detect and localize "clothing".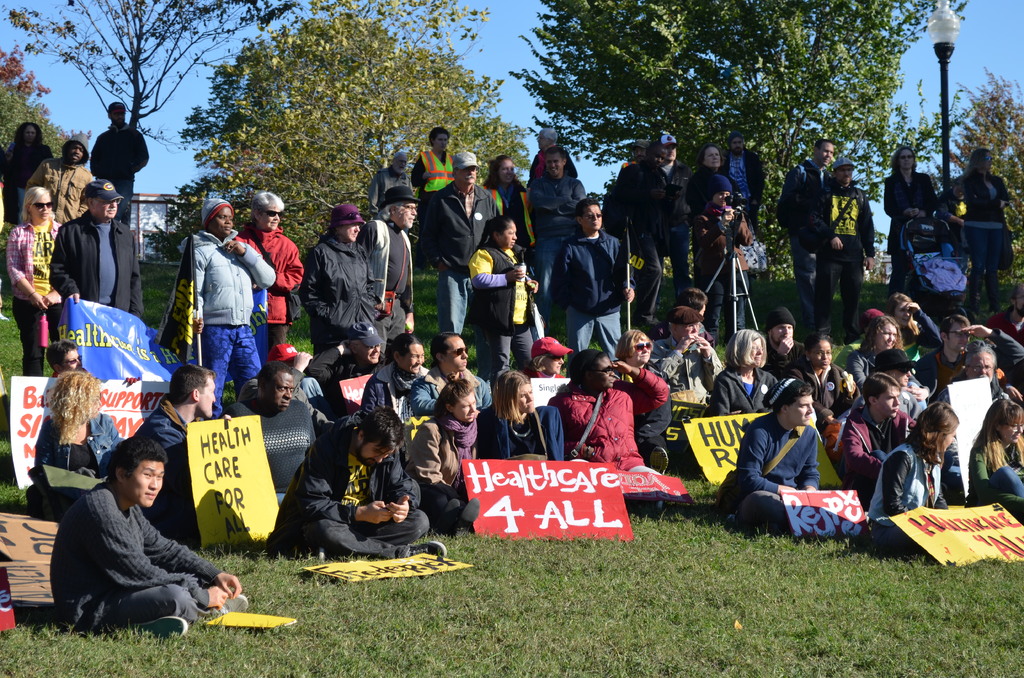
Localized at 6, 218, 59, 378.
